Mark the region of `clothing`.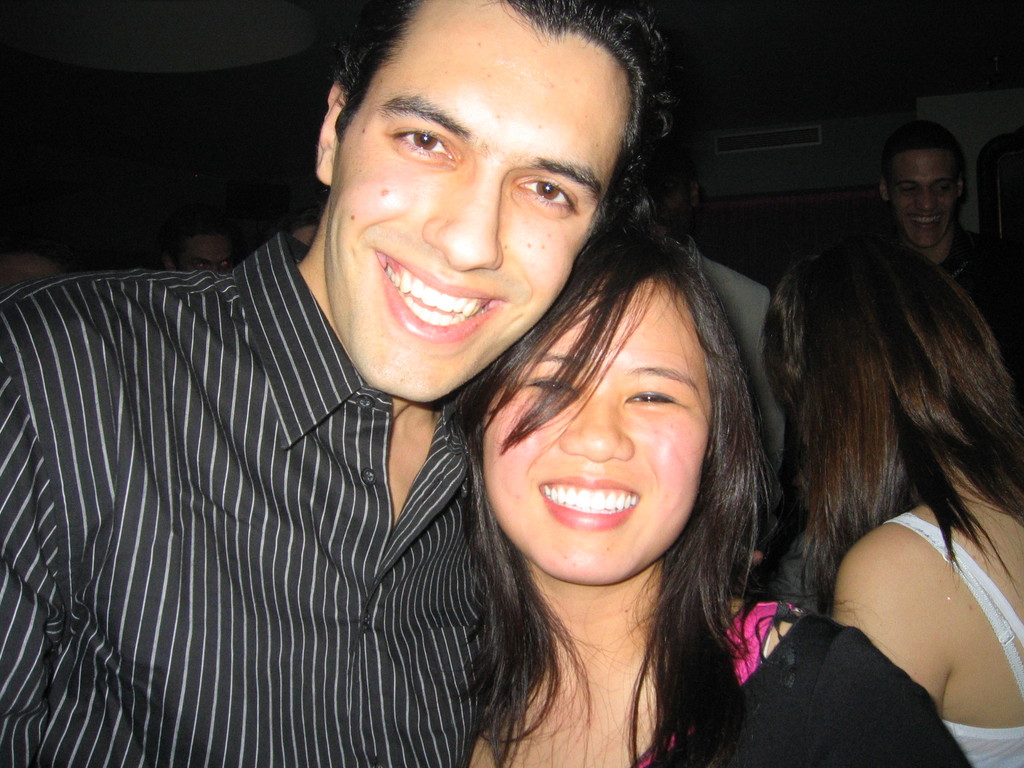
Region: <box>29,224,534,748</box>.
